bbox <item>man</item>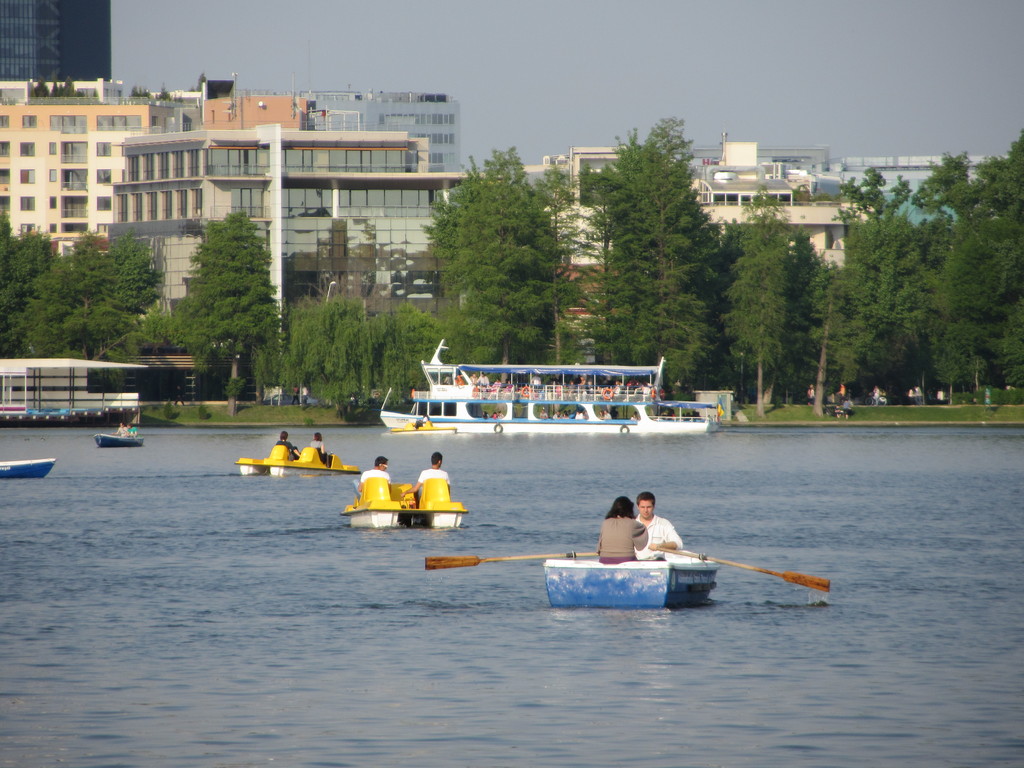
442, 372, 450, 382
